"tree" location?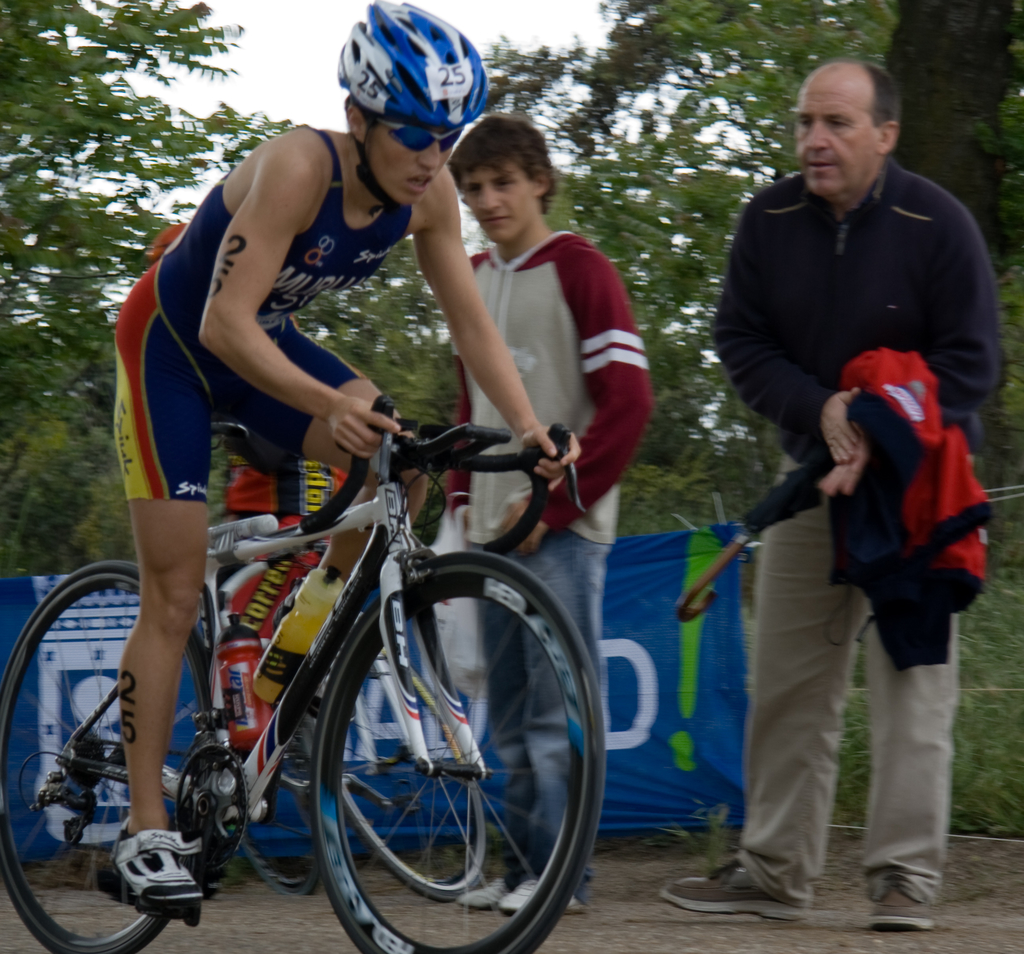
bbox=(480, 0, 1023, 529)
